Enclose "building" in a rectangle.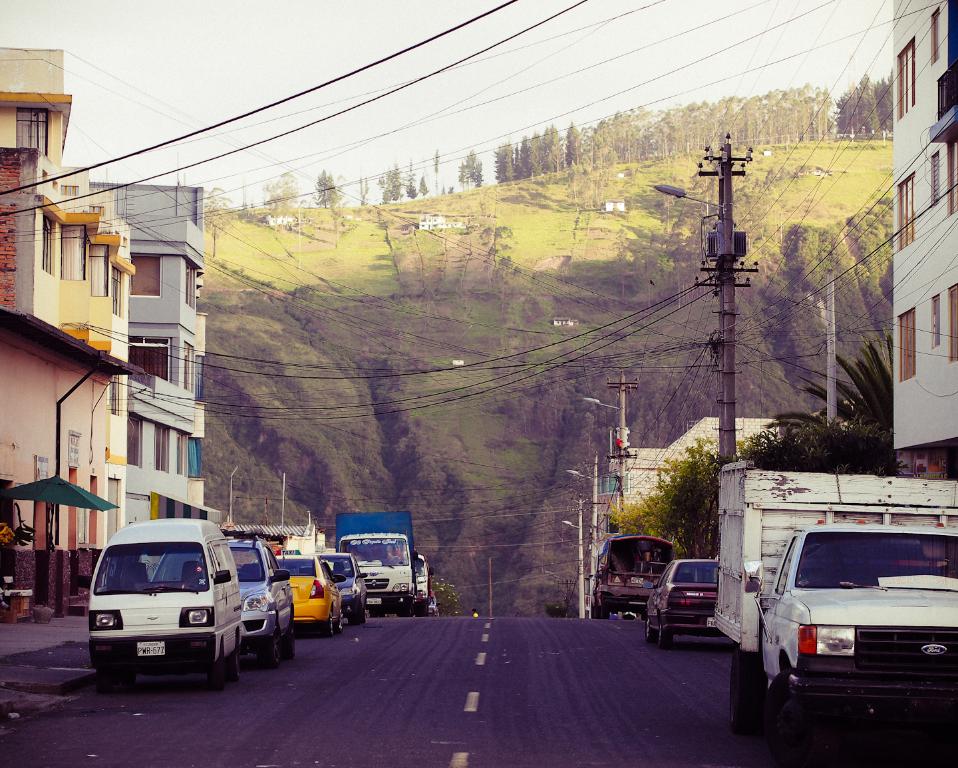
81,175,210,532.
